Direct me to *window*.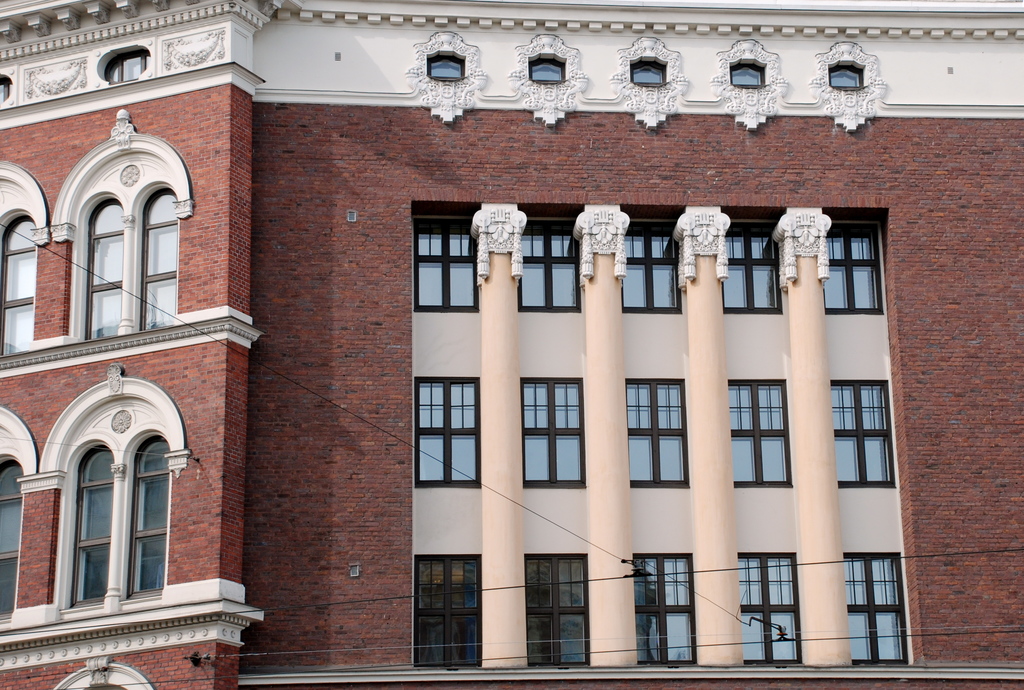
Direction: region(829, 376, 897, 497).
